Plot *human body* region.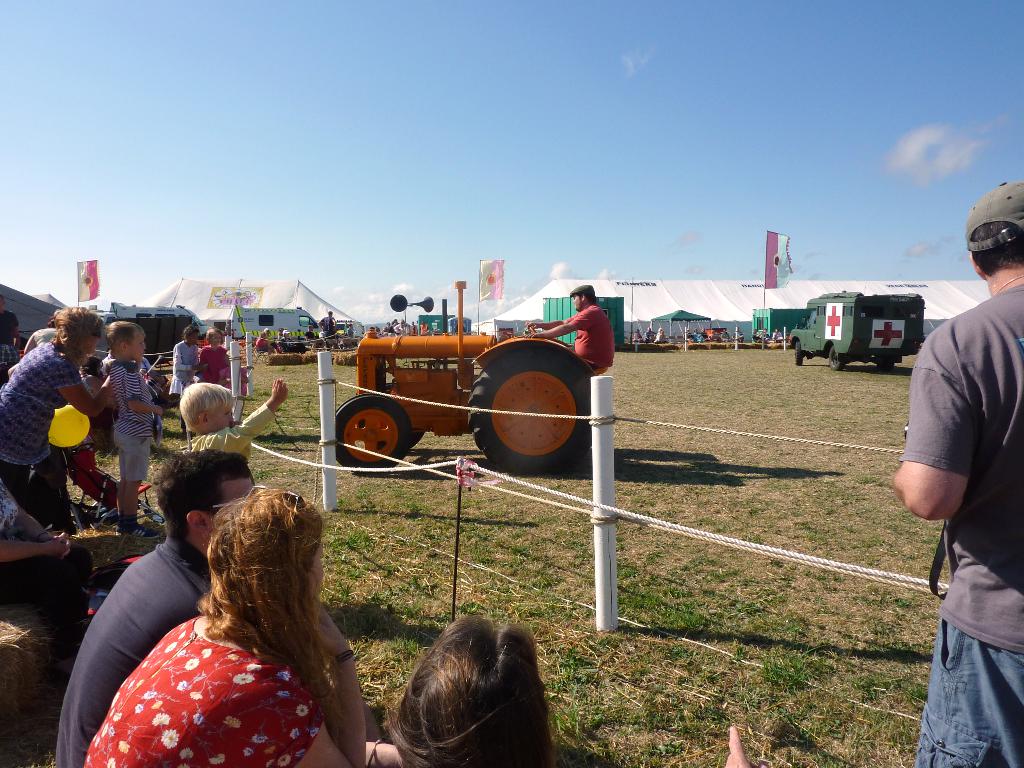
Plotted at <bbox>108, 358, 165, 524</bbox>.
